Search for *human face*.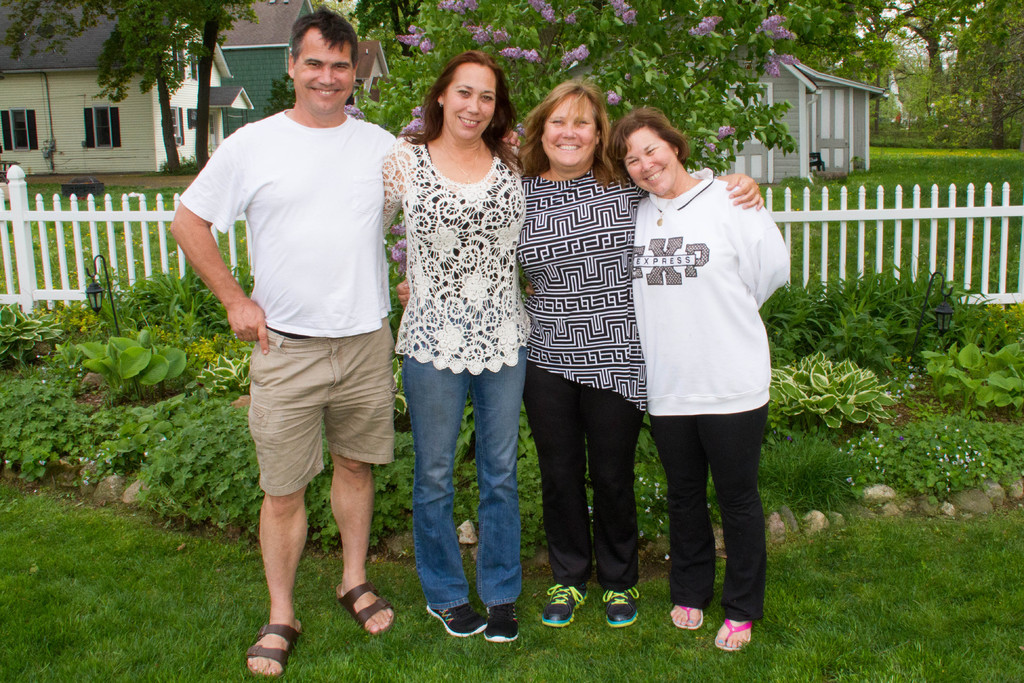
Found at (x1=297, y1=37, x2=355, y2=119).
